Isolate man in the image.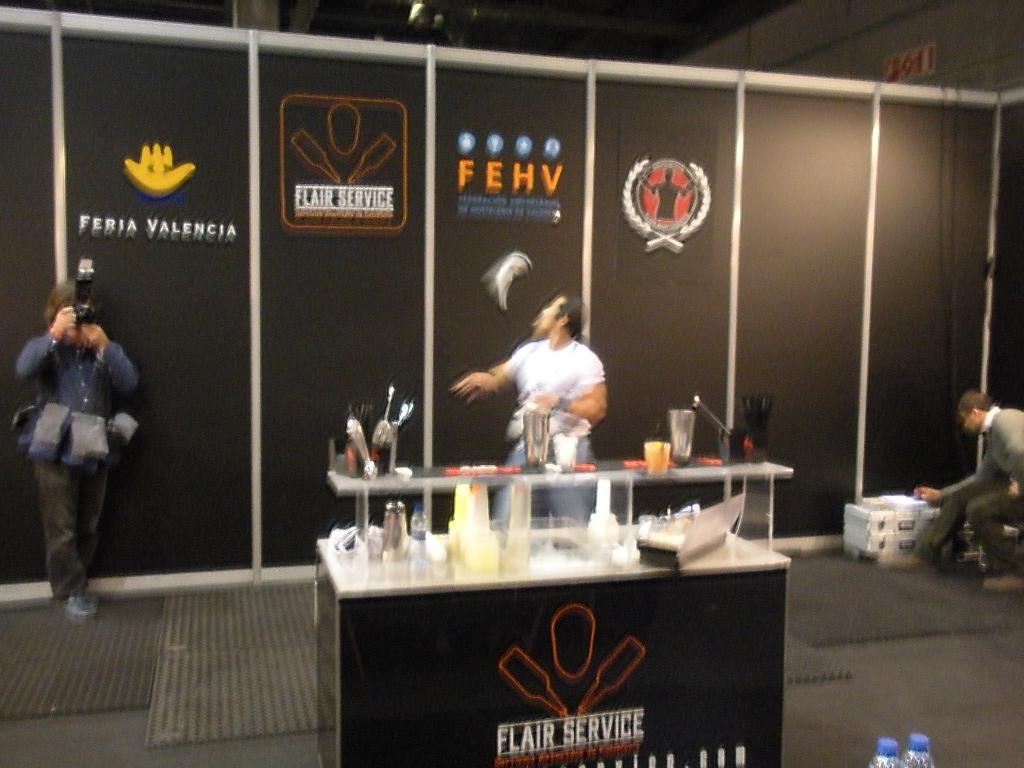
Isolated region: x1=909, y1=376, x2=1023, y2=607.
